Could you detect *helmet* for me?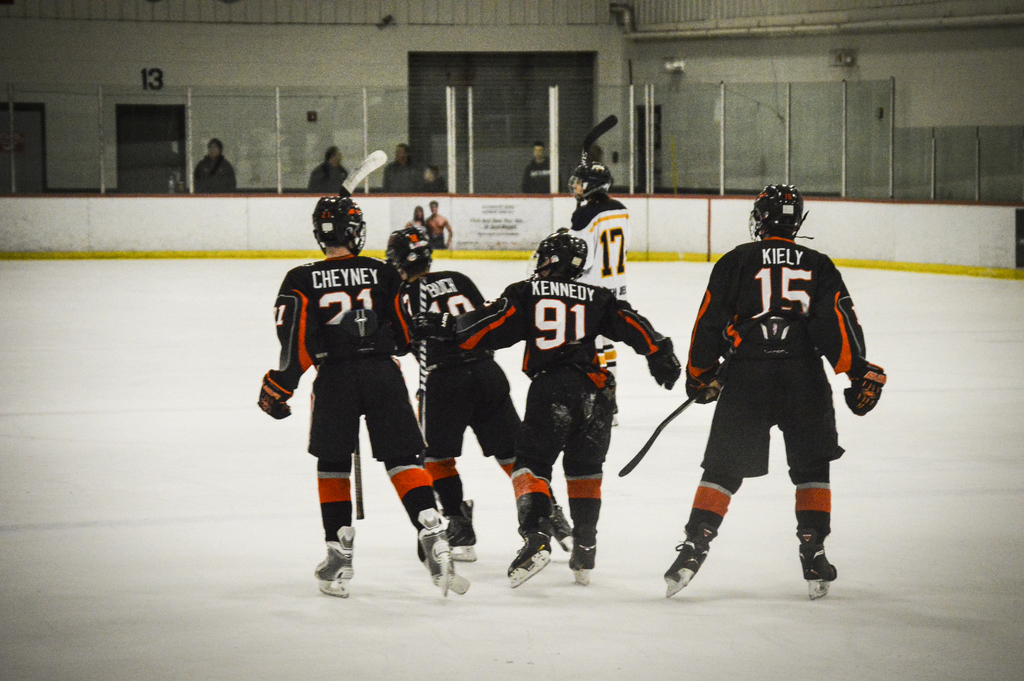
Detection result: [x1=532, y1=218, x2=590, y2=277].
